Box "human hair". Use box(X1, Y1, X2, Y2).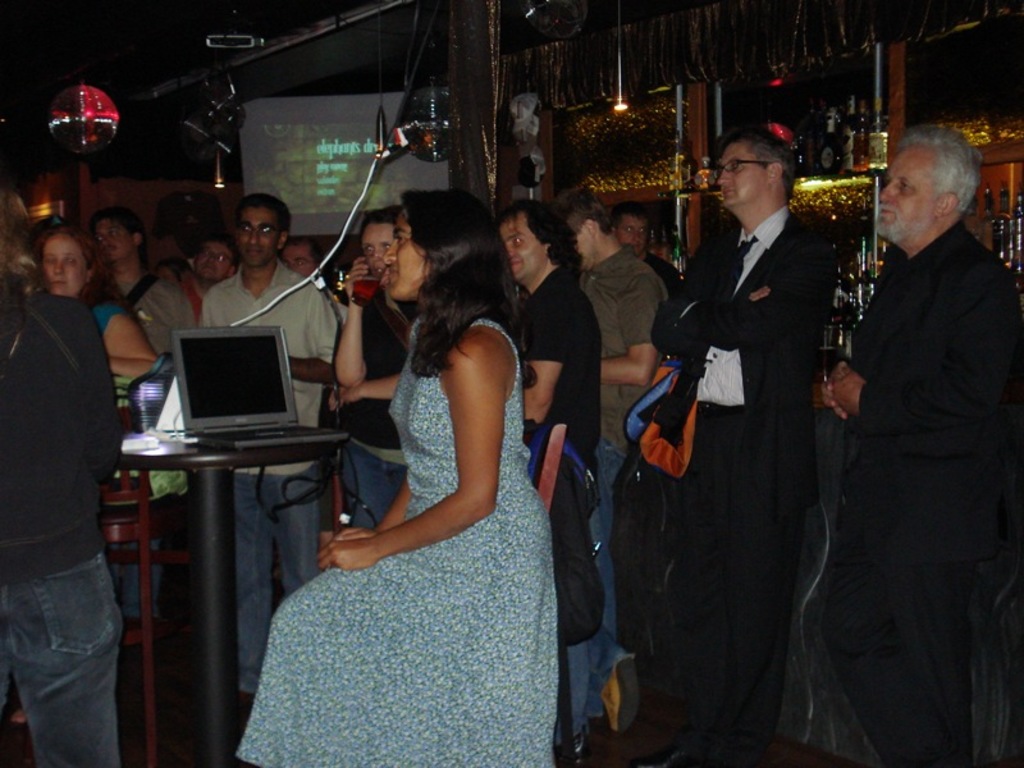
box(893, 132, 984, 233).
